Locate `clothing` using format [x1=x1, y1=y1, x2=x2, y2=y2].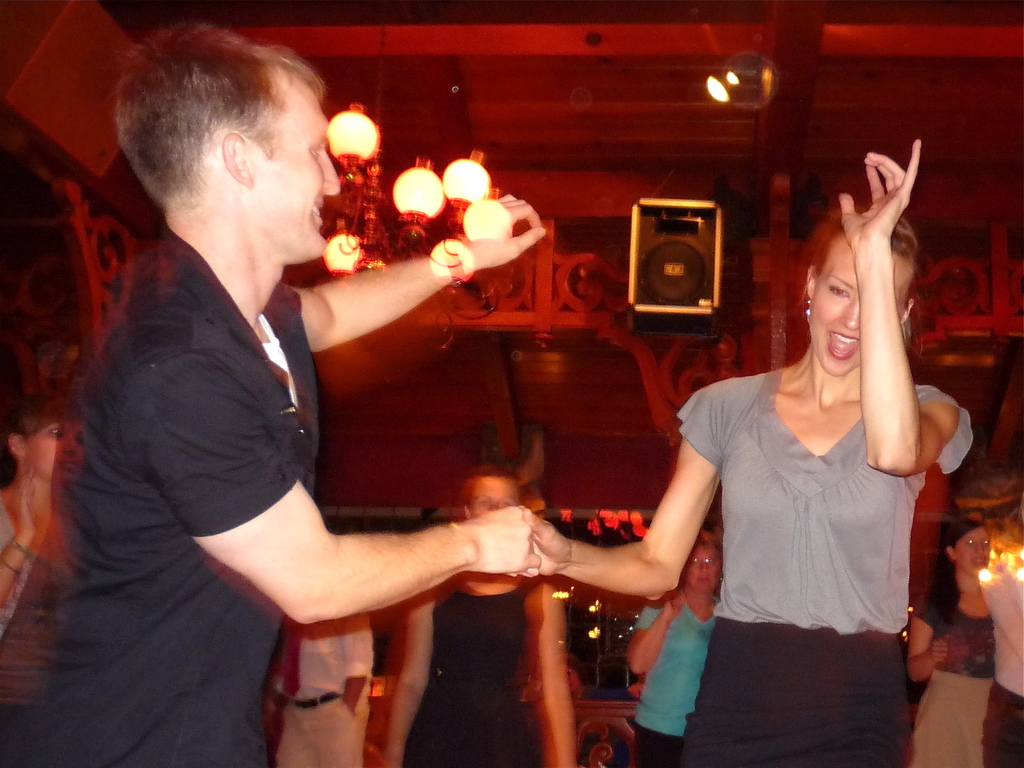
[x1=979, y1=568, x2=1023, y2=767].
